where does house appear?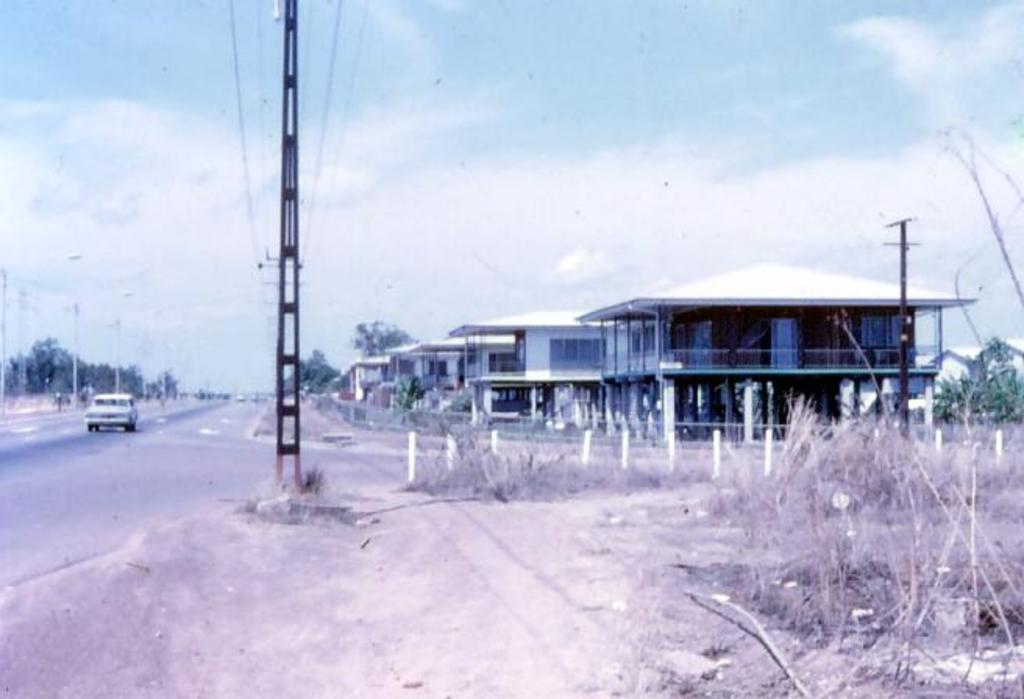
Appears at [x1=453, y1=303, x2=612, y2=417].
